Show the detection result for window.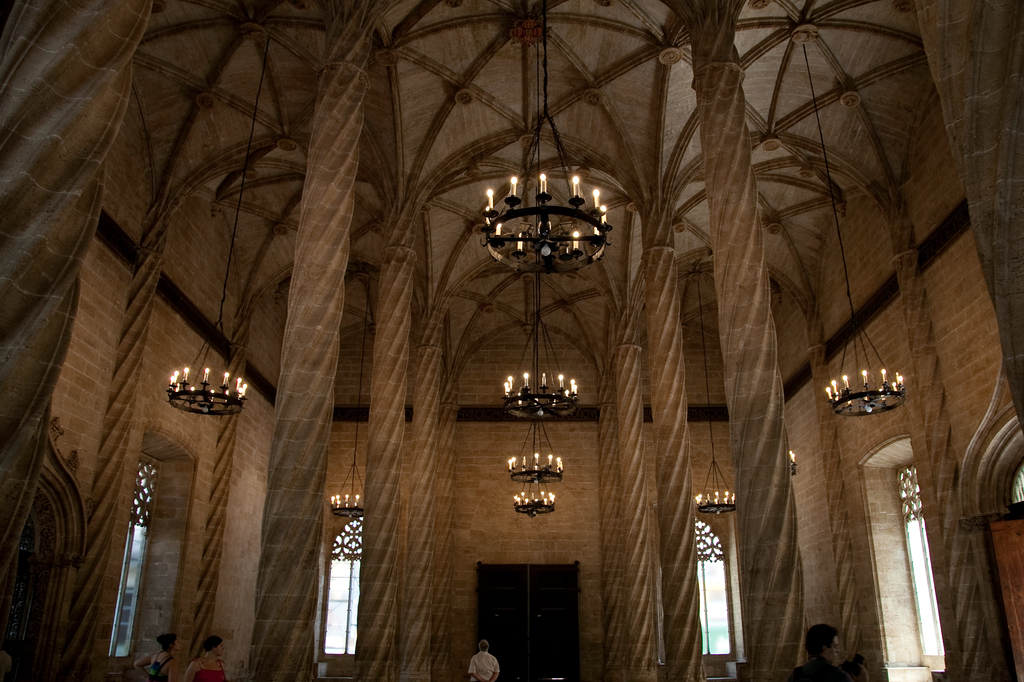
x1=323, y1=514, x2=365, y2=657.
